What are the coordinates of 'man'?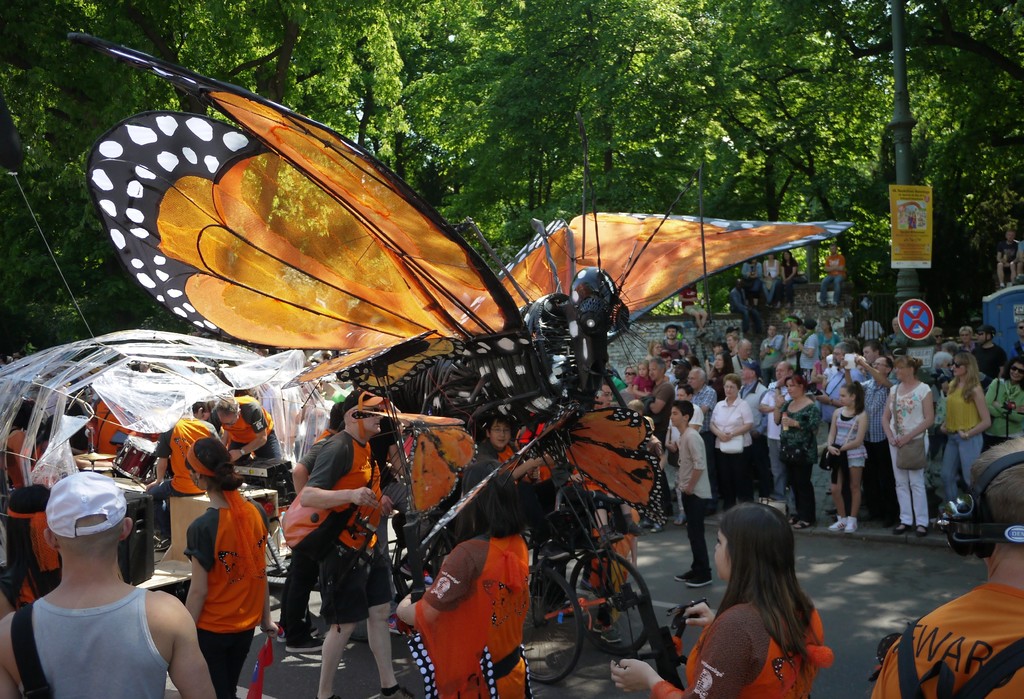
region(299, 388, 419, 698).
